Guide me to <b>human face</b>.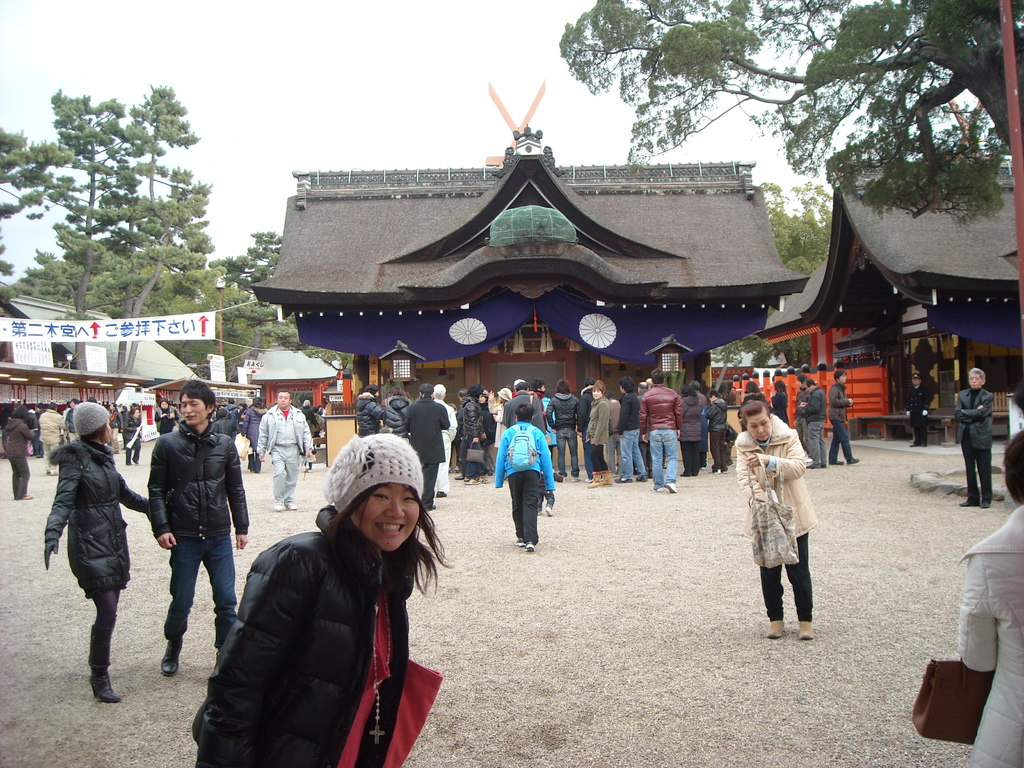
Guidance: (595, 387, 599, 399).
